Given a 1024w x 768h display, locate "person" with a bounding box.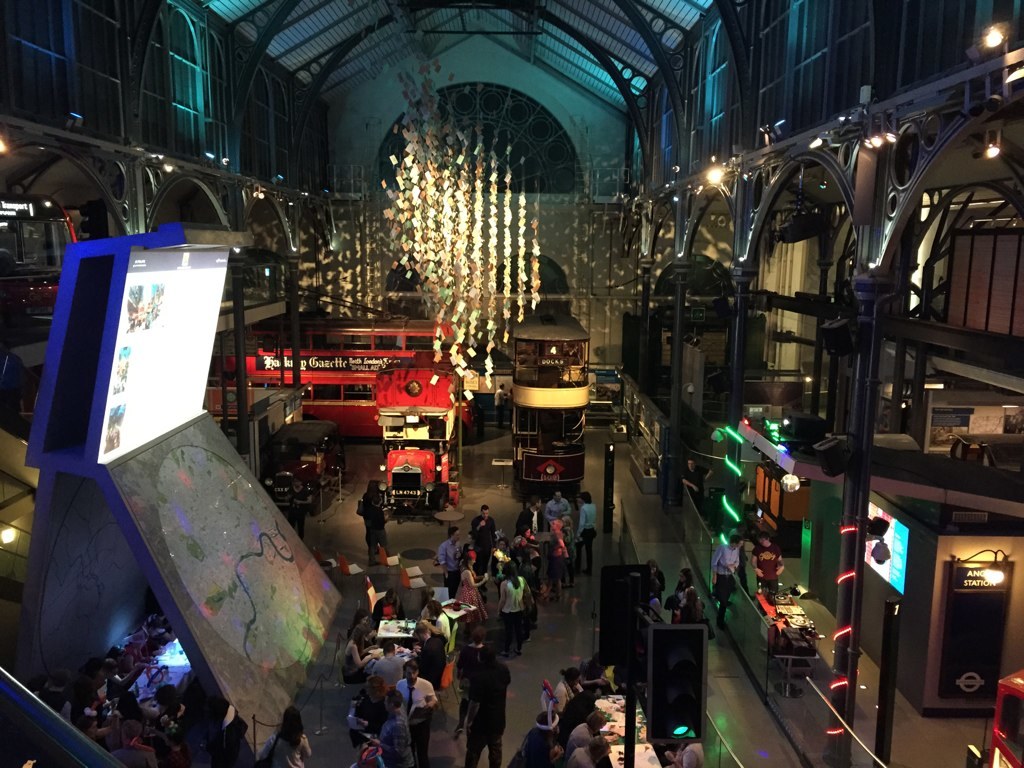
Located: detection(552, 665, 587, 713).
